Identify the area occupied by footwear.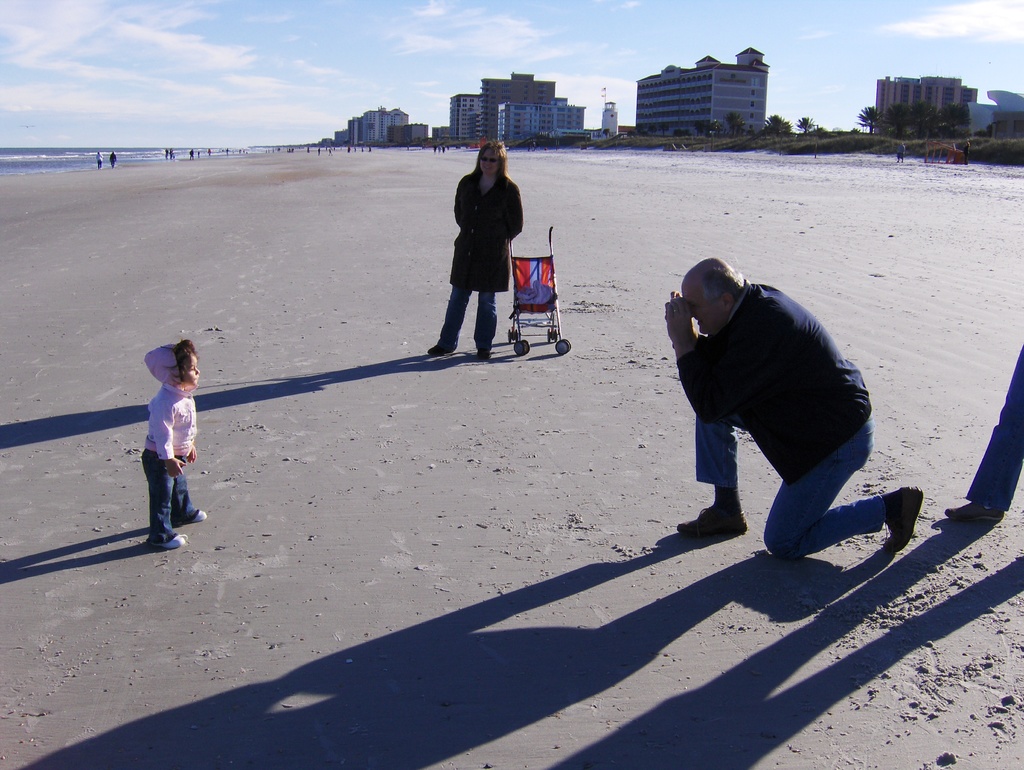
Area: locate(151, 531, 187, 549).
